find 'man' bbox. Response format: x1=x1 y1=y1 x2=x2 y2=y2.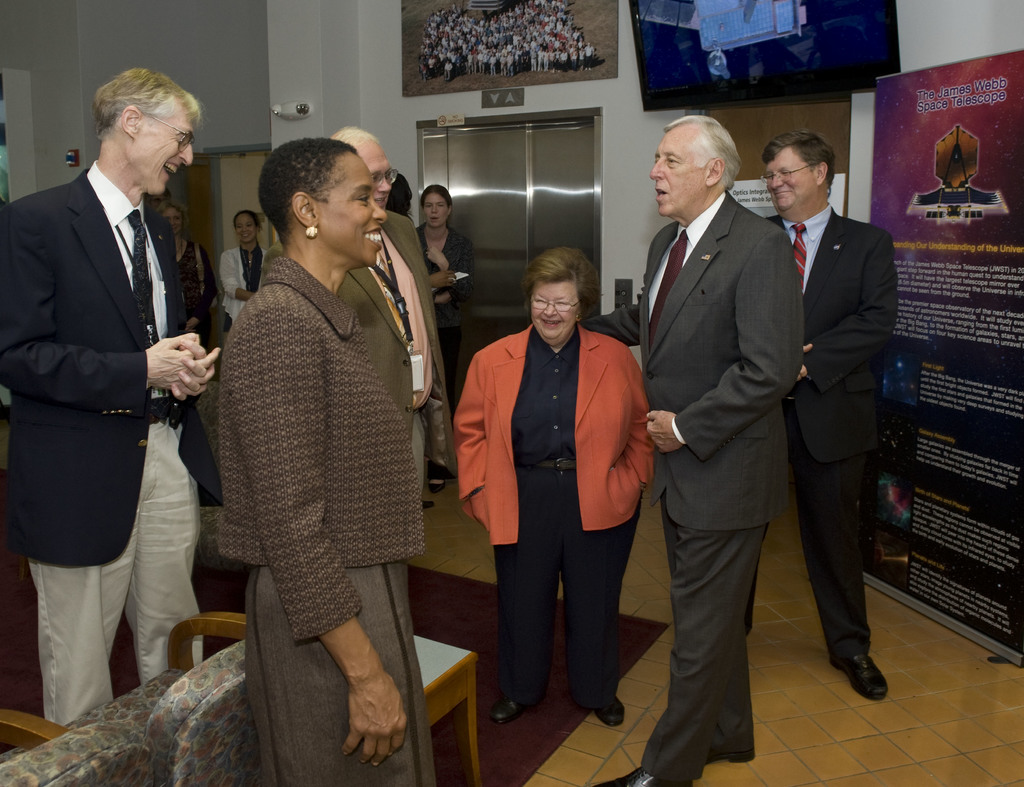
x1=593 y1=109 x2=803 y2=786.
